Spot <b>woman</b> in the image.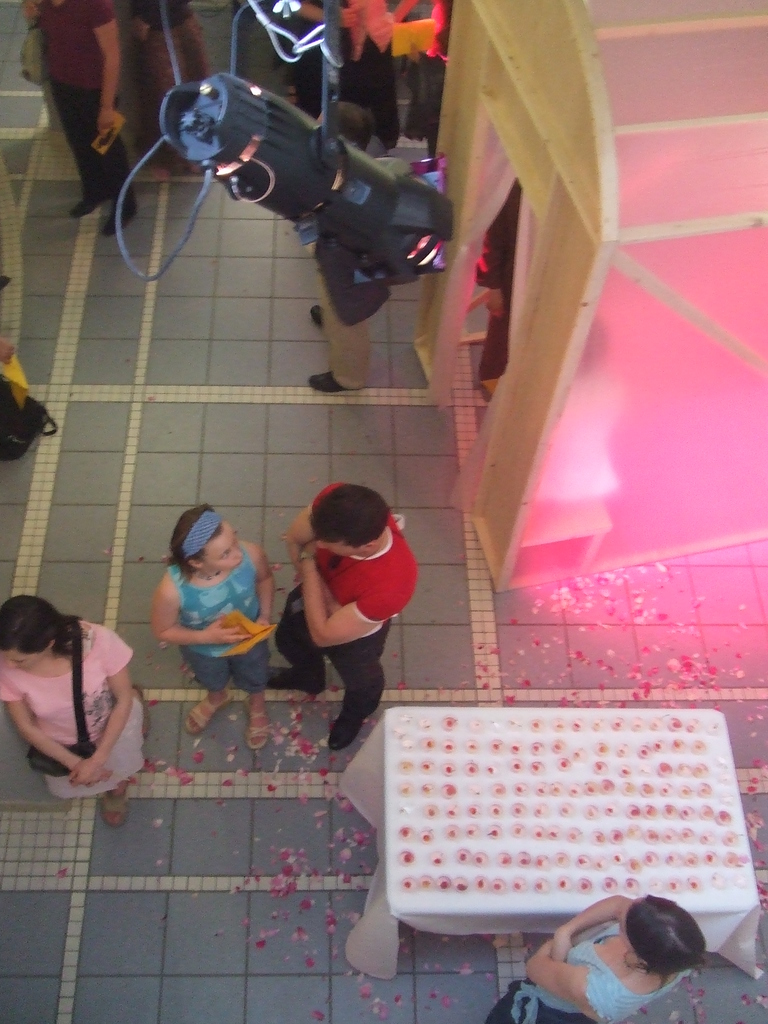
<b>woman</b> found at 483, 892, 703, 1023.
